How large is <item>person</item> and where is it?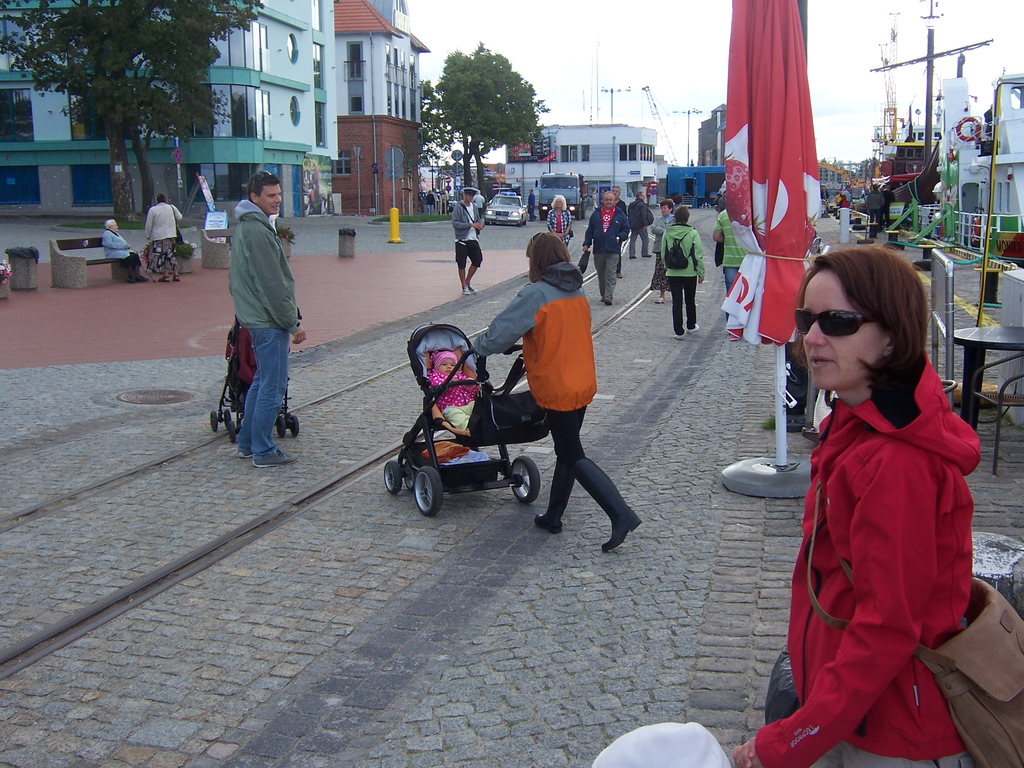
Bounding box: box=[864, 184, 881, 225].
